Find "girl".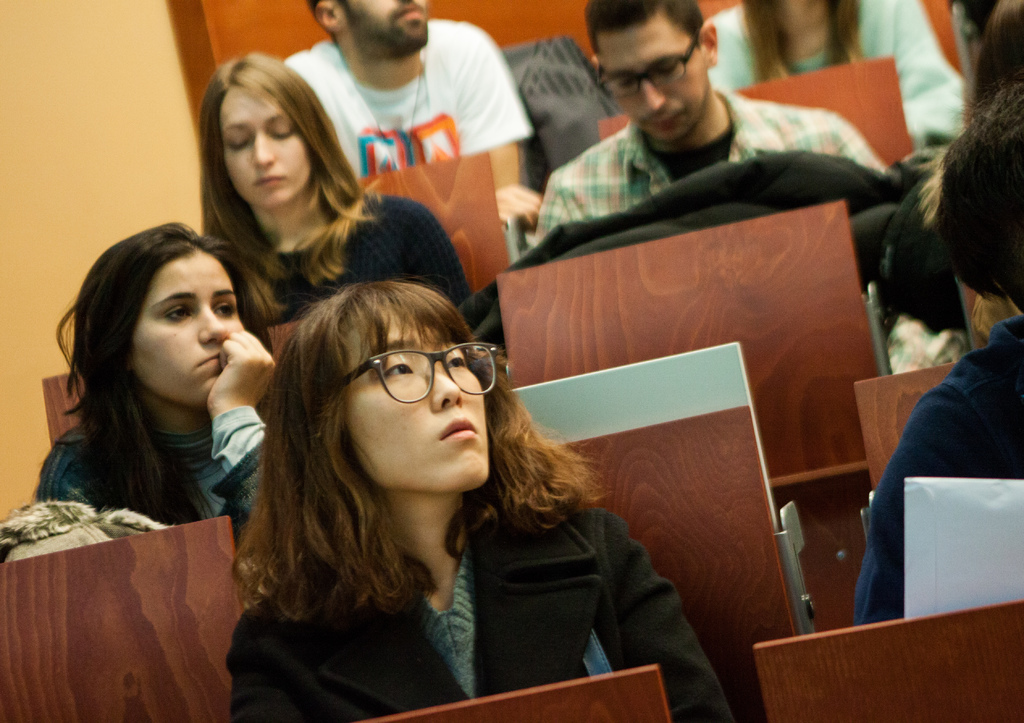
box(223, 280, 744, 722).
